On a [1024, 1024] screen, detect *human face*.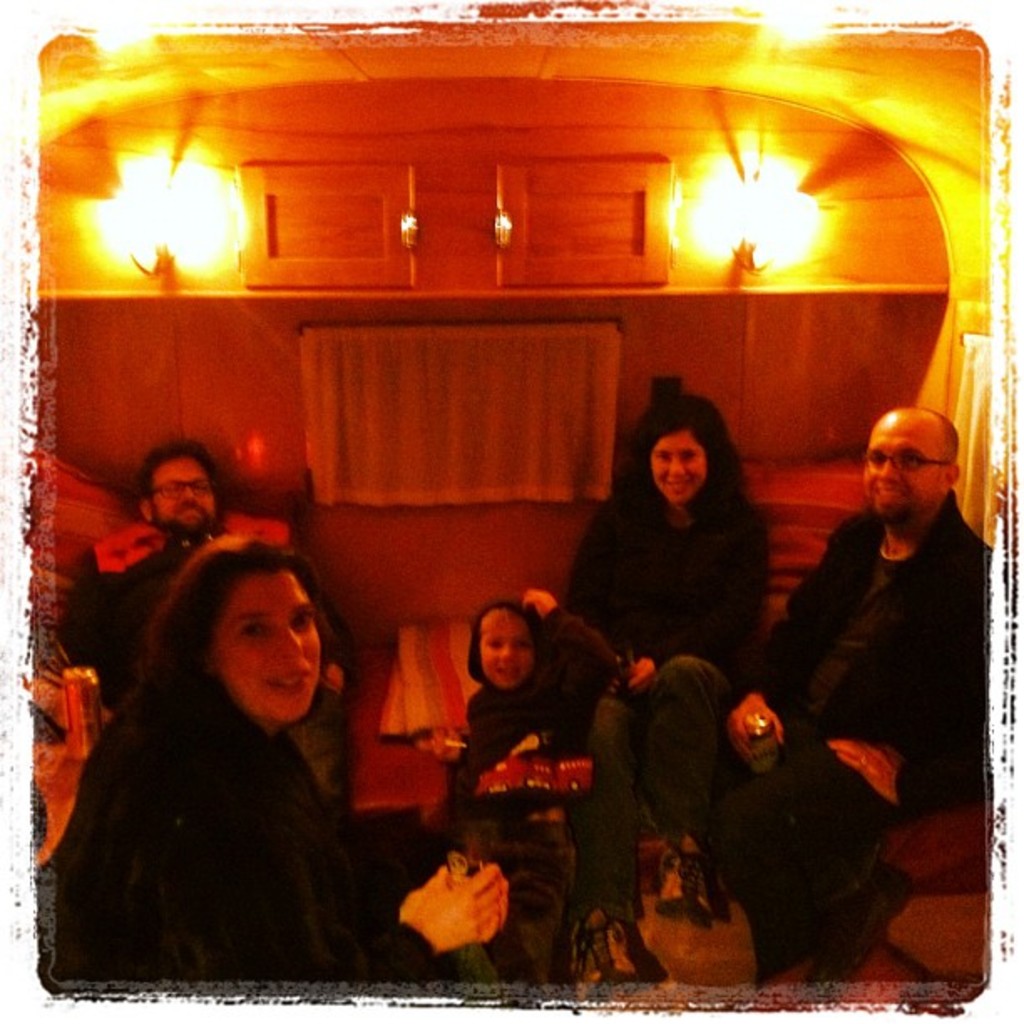
<bbox>649, 433, 708, 507</bbox>.
